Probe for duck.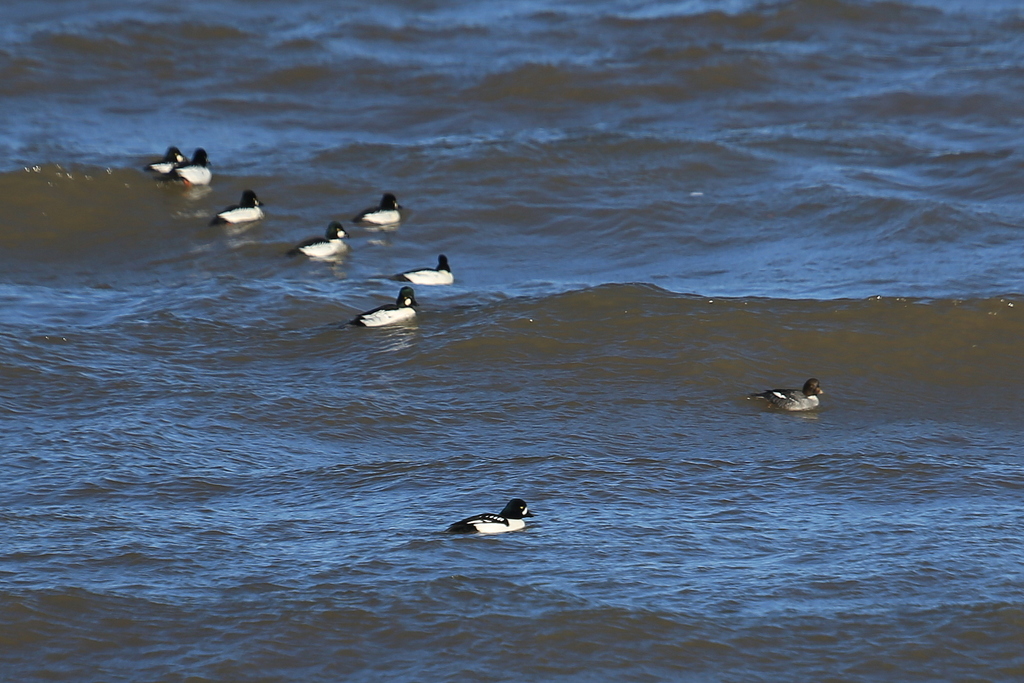
Probe result: 291/218/343/266.
